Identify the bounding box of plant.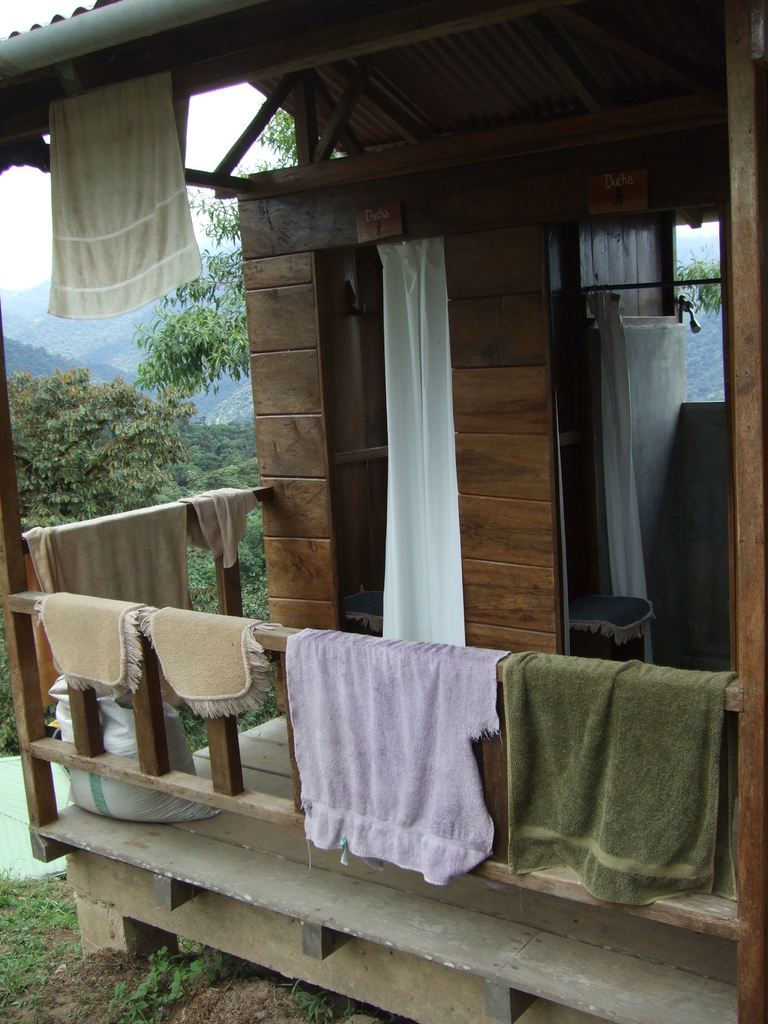
l=0, t=867, r=61, b=1023.
